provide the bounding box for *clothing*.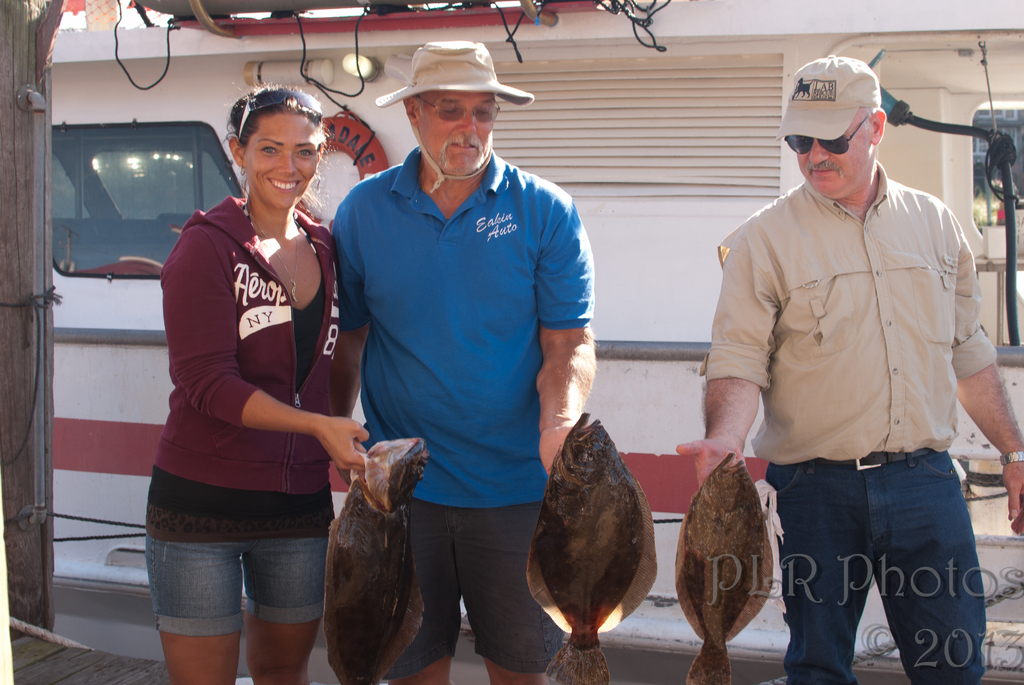
{"left": 145, "top": 202, "right": 347, "bottom": 643}.
